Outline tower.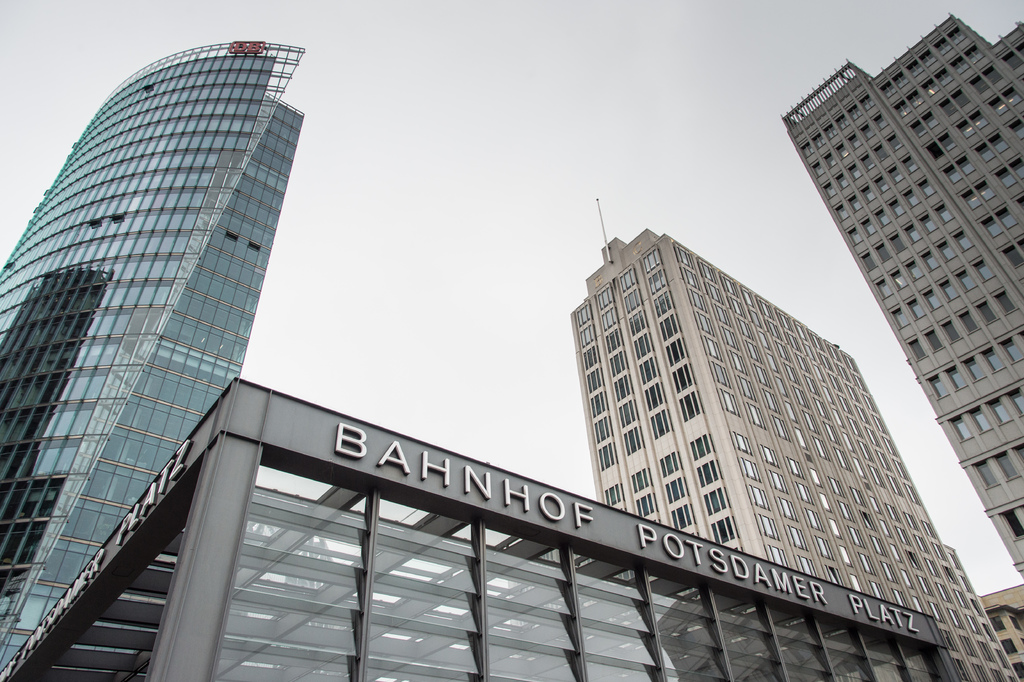
Outline: [x1=783, y1=15, x2=1023, y2=579].
